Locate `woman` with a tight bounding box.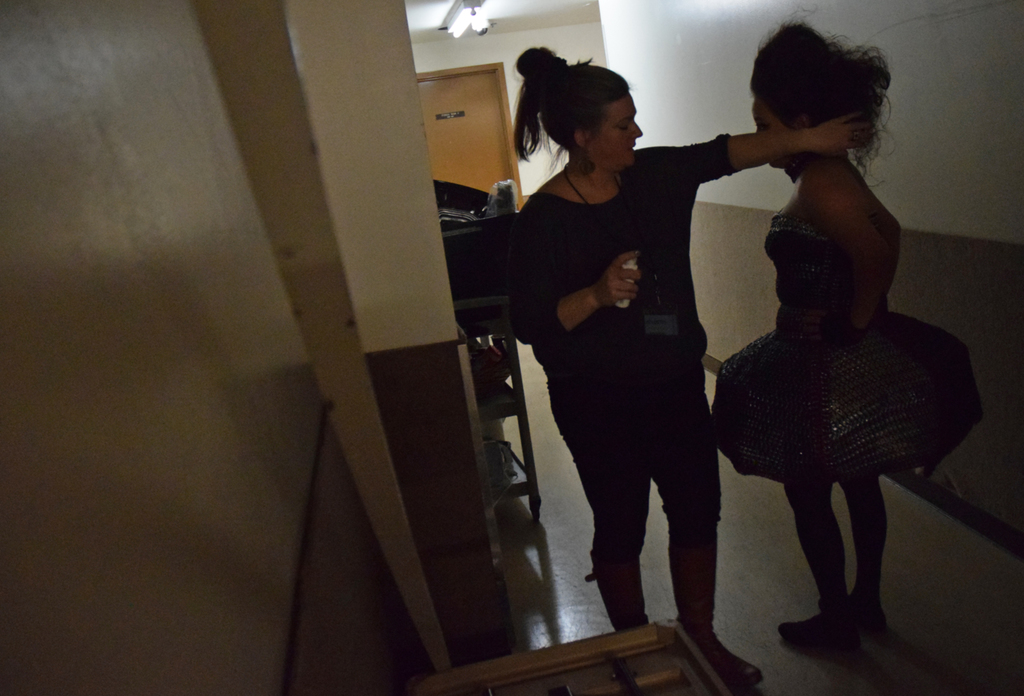
rect(708, 6, 982, 649).
